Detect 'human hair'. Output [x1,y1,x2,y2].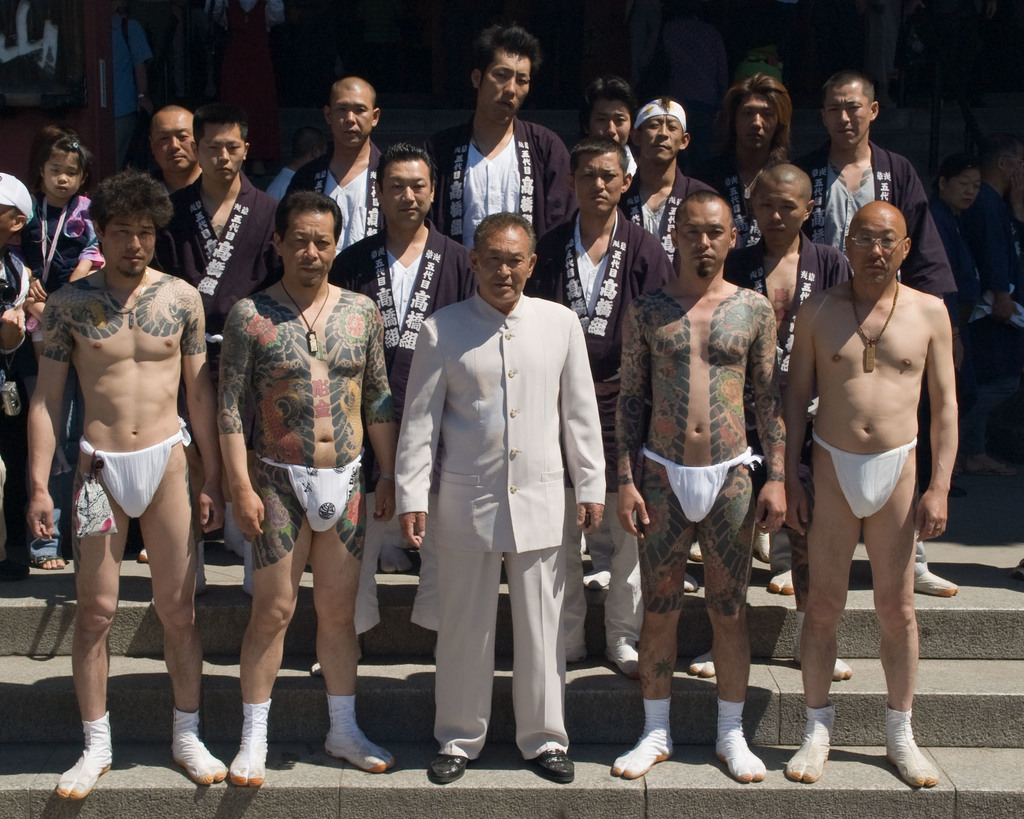
[572,135,634,179].
